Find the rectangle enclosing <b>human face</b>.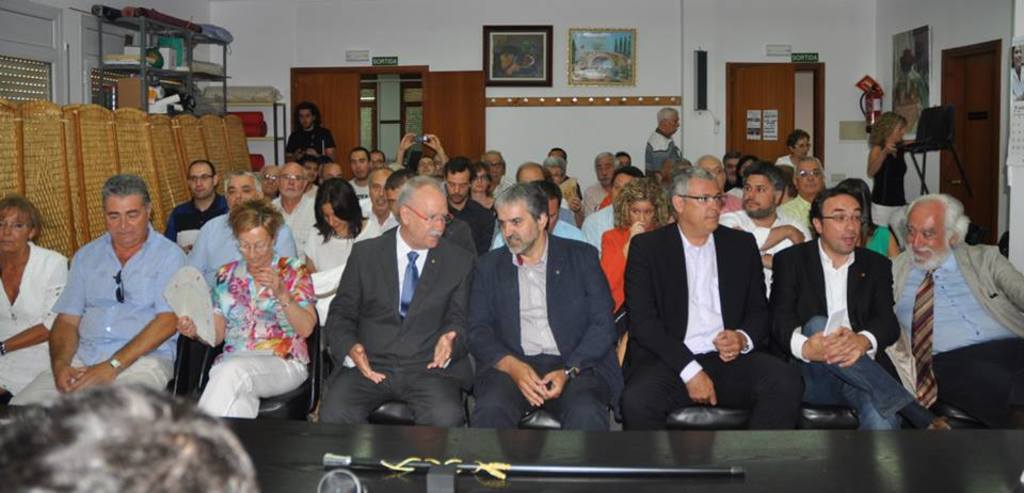
[x1=723, y1=155, x2=740, y2=180].
